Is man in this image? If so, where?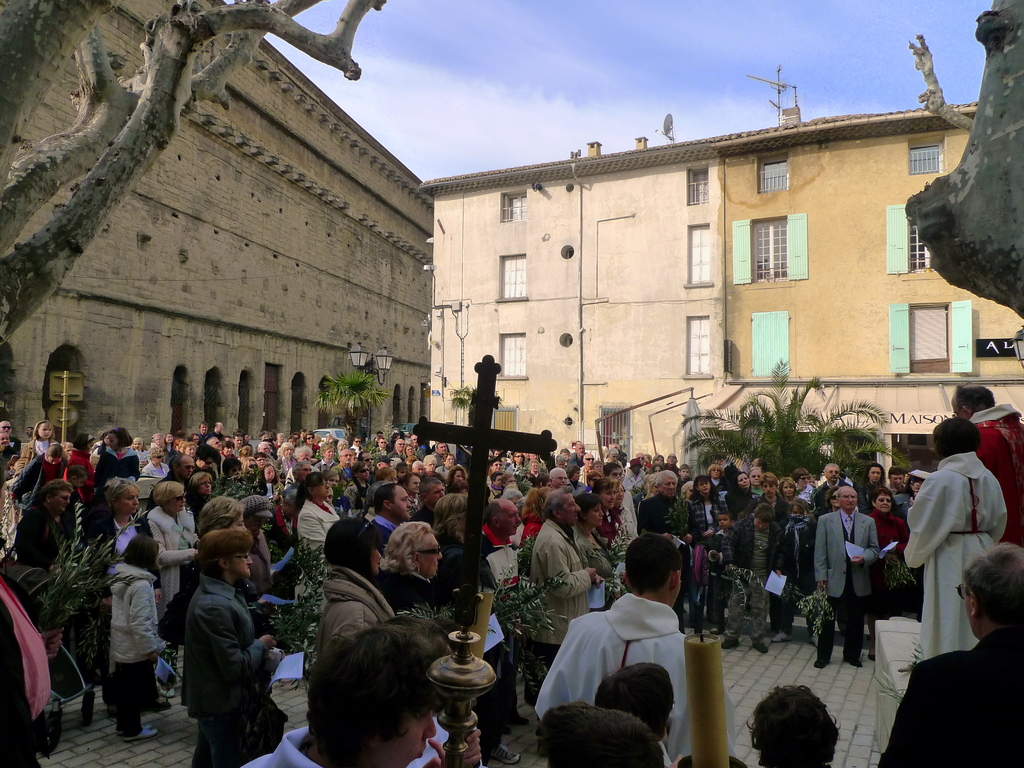
Yes, at rect(369, 483, 412, 547).
